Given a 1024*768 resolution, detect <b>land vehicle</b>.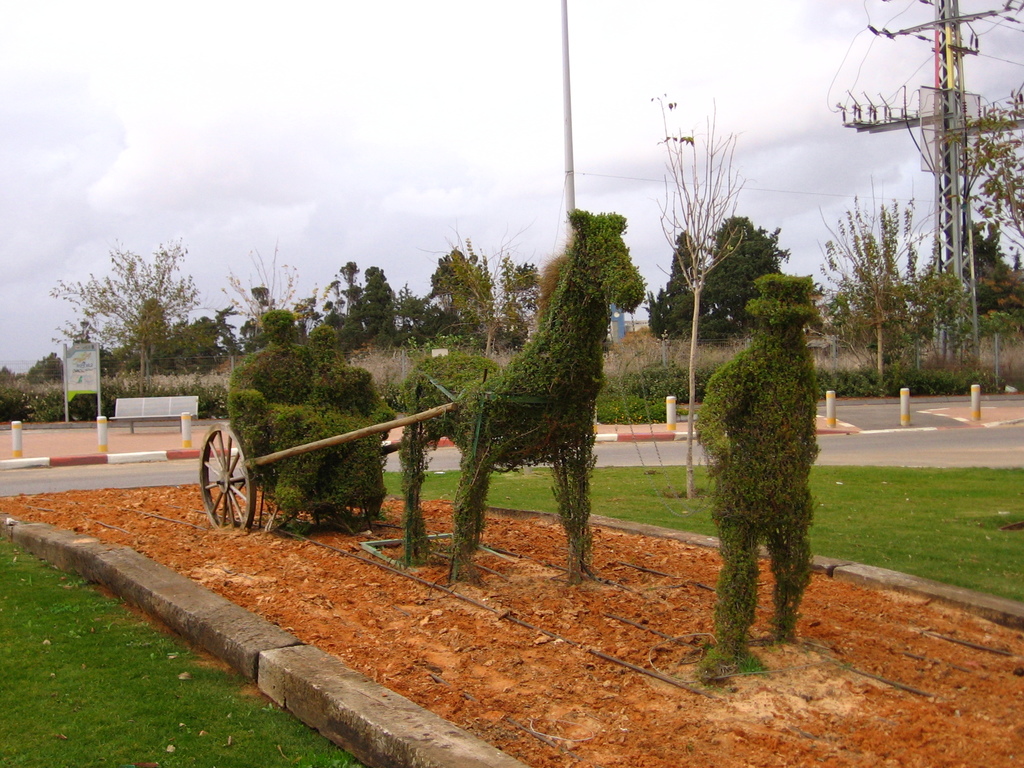
[left=192, top=212, right=644, bottom=588].
